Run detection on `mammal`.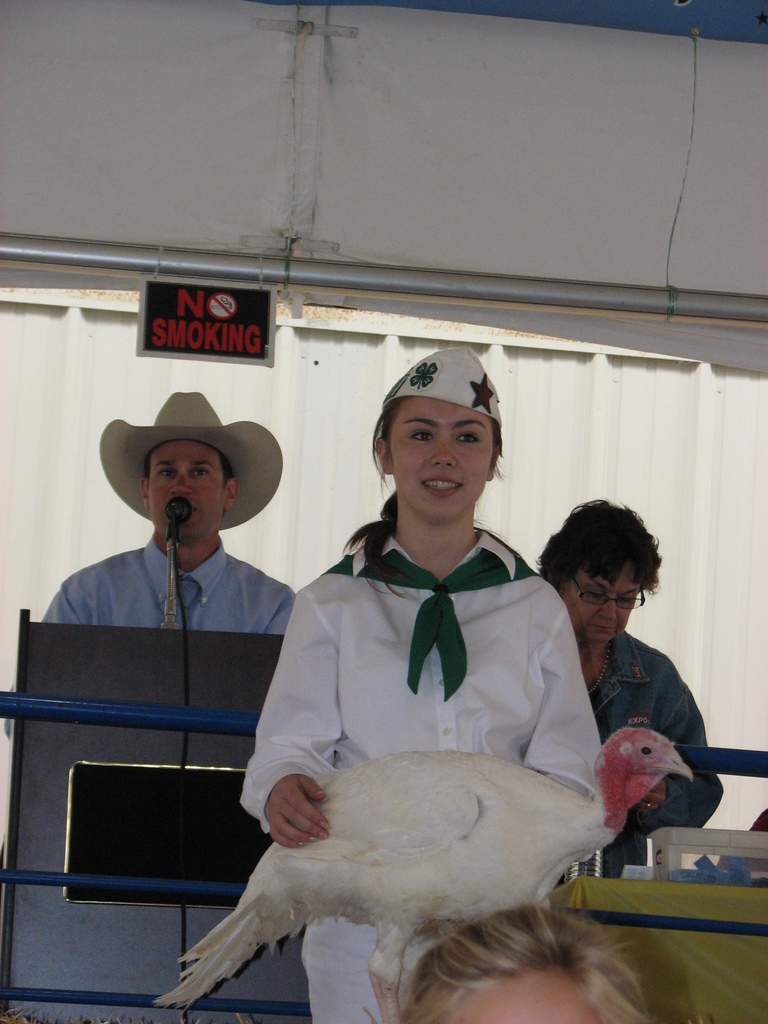
Result: {"left": 390, "top": 899, "right": 701, "bottom": 1023}.
